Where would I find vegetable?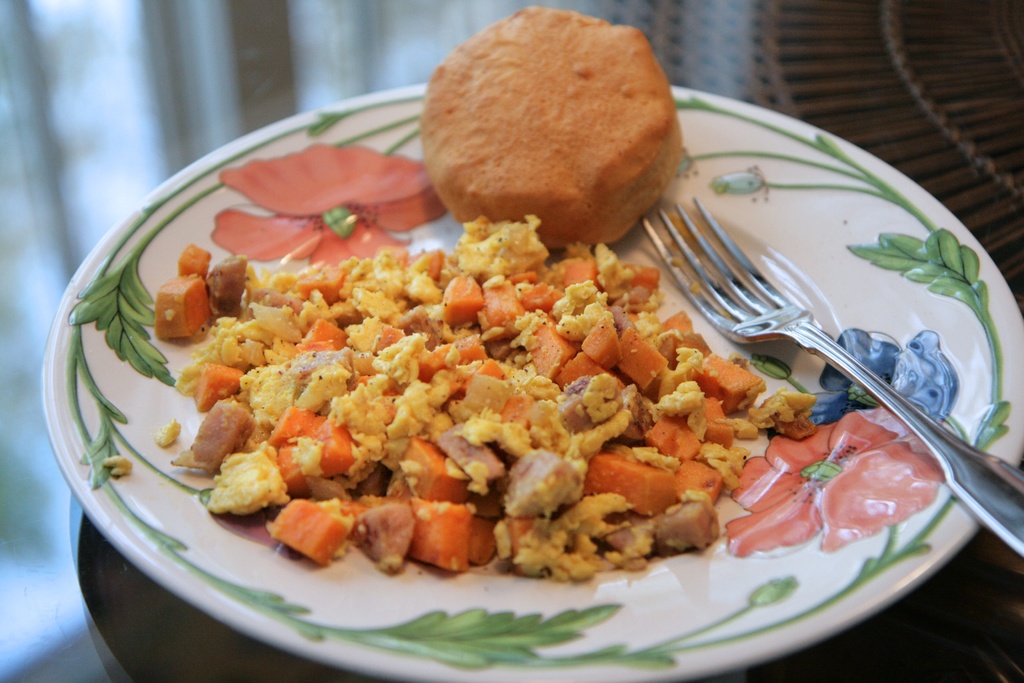
At 199 369 244 408.
